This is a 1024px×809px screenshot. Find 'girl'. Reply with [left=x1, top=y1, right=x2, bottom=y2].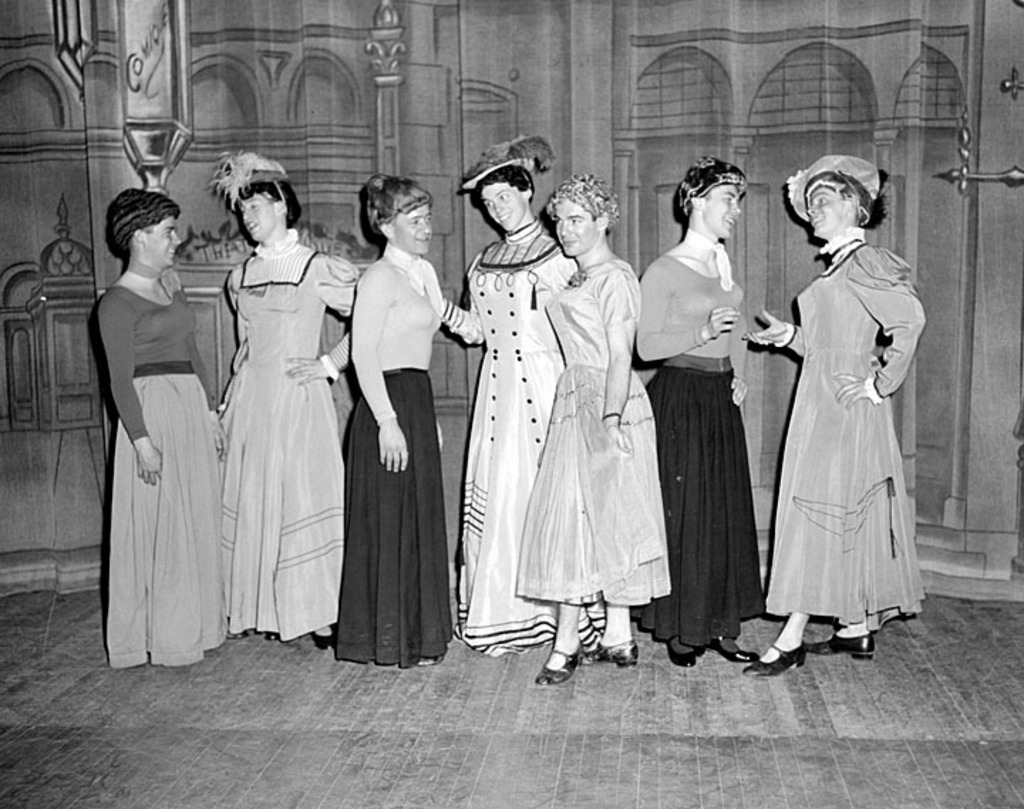
[left=210, top=152, right=364, bottom=644].
